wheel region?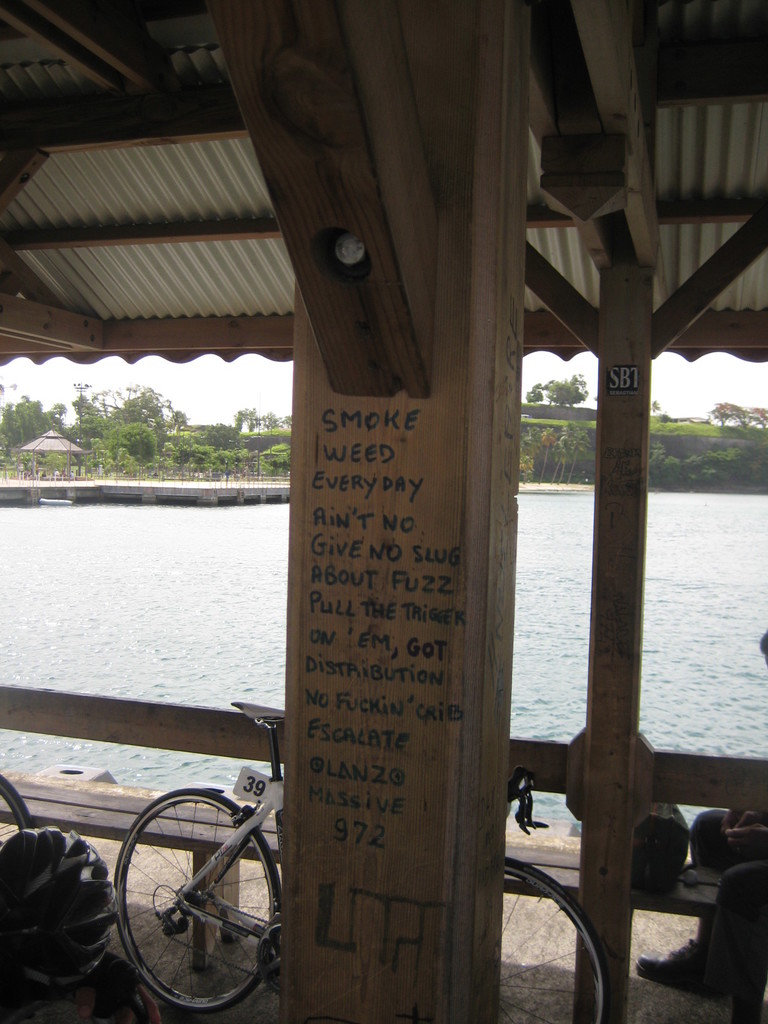
497/859/613/1023
